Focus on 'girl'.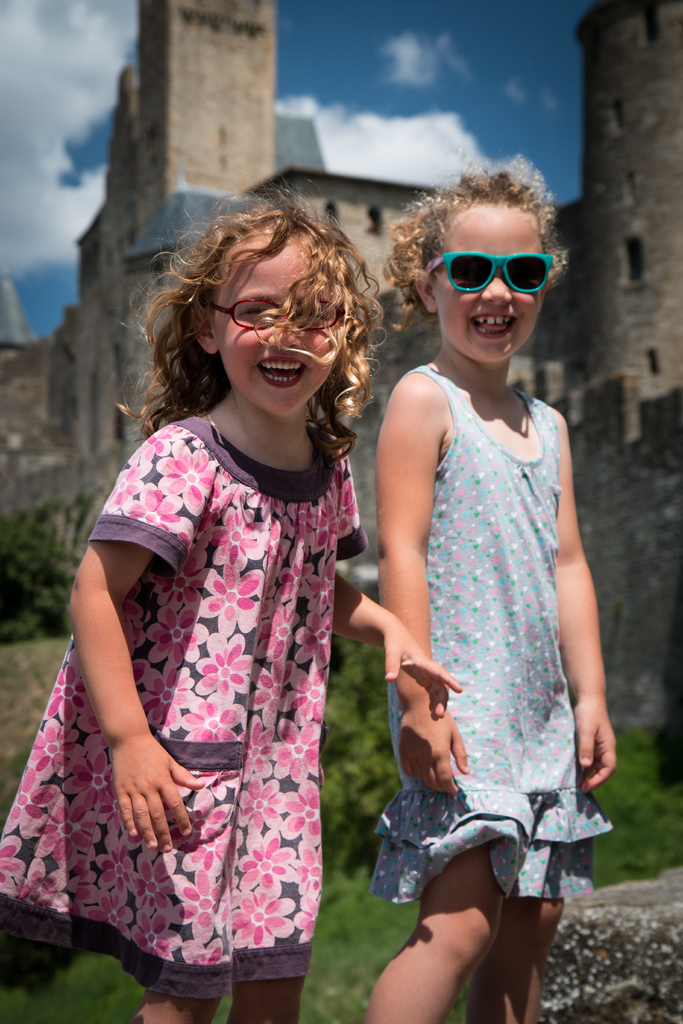
Focused at x1=0 y1=192 x2=460 y2=1023.
